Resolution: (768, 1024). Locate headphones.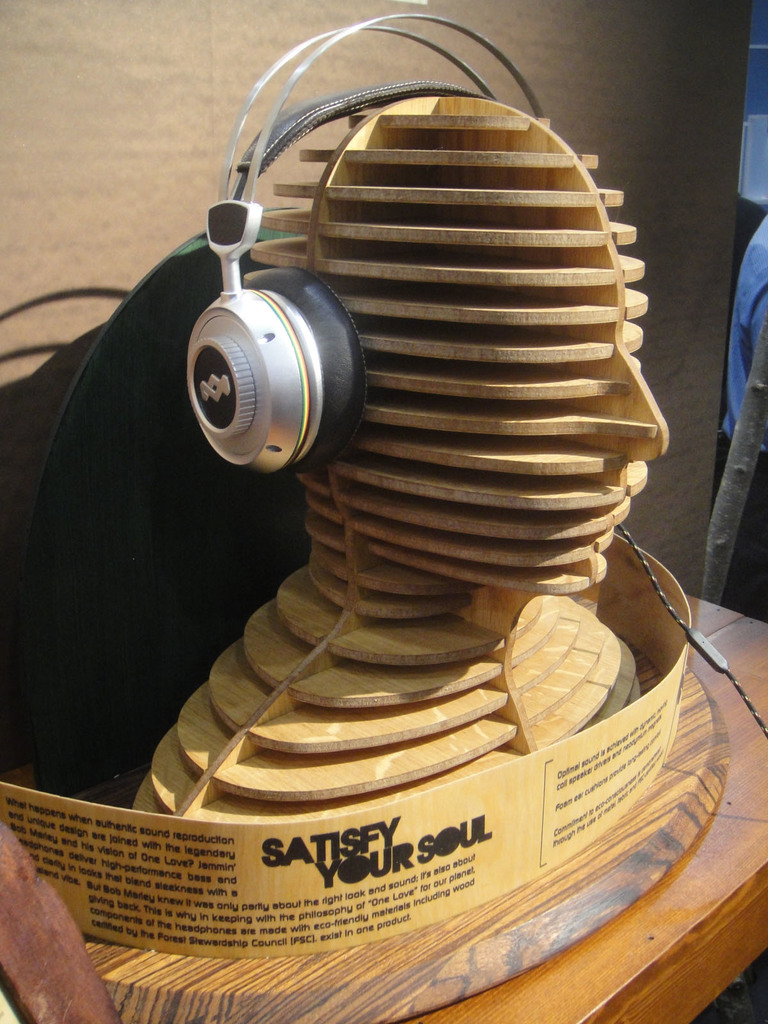
region(173, 4, 540, 478).
